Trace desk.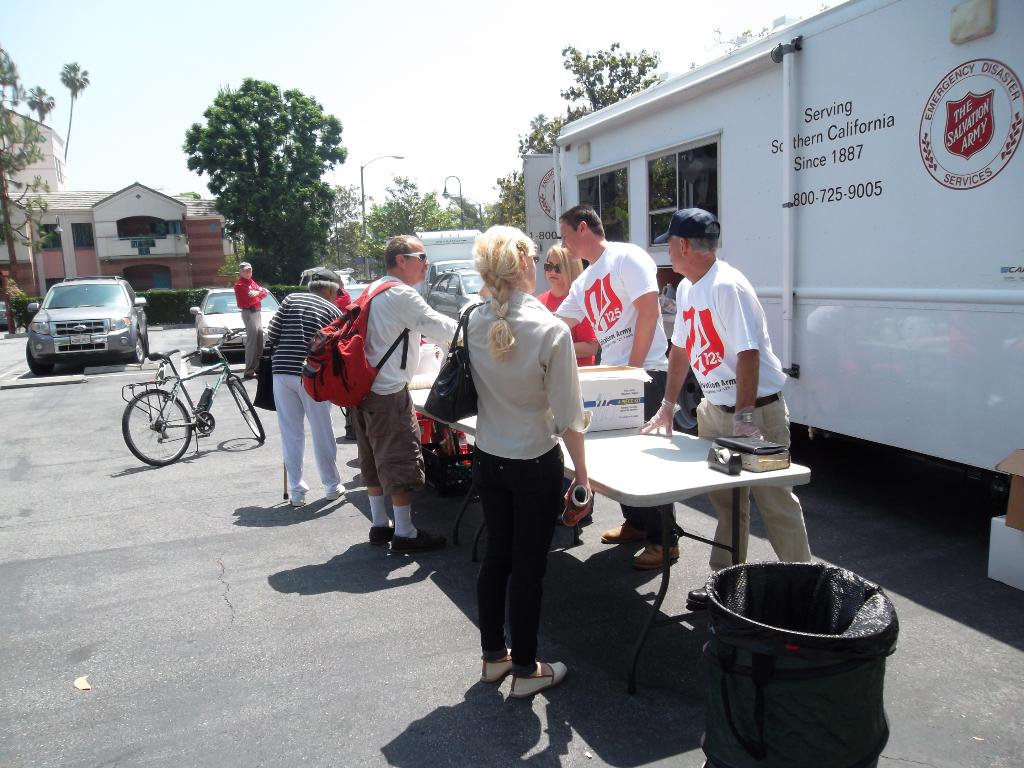
Traced to <box>408,388,806,690</box>.
